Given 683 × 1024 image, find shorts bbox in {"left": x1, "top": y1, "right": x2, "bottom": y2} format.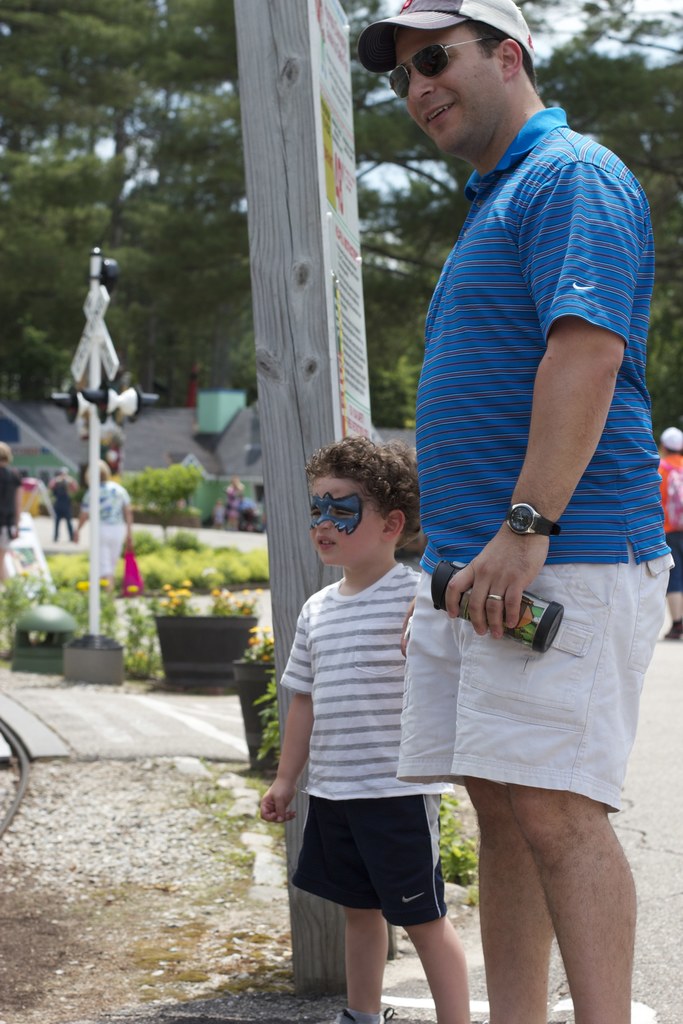
{"left": 277, "top": 814, "right": 466, "bottom": 921}.
